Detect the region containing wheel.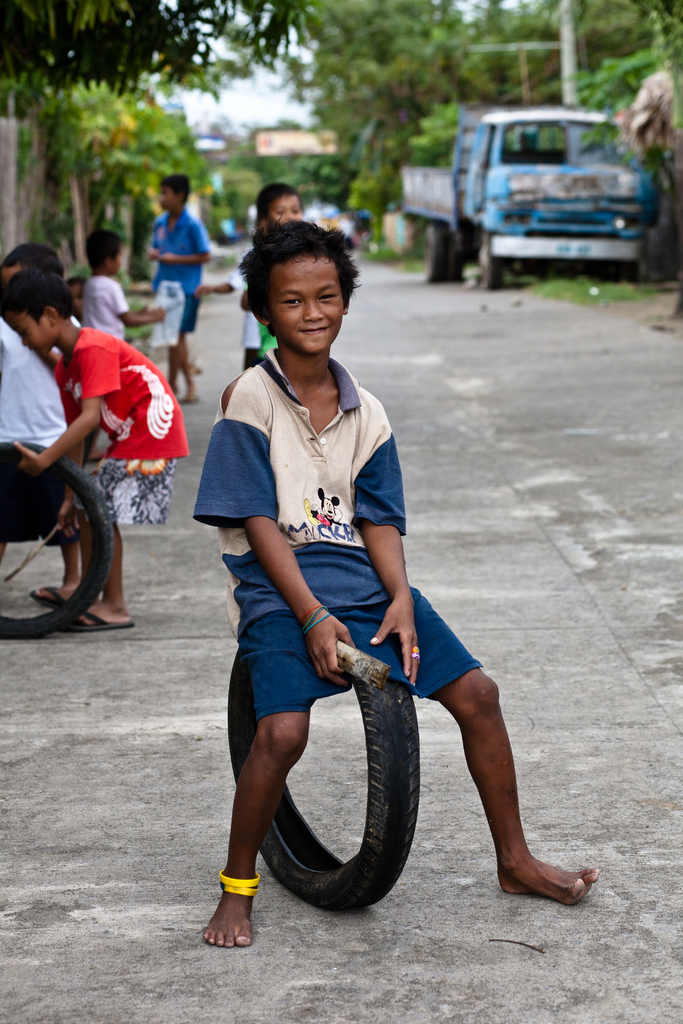
[x1=226, y1=646, x2=418, y2=912].
